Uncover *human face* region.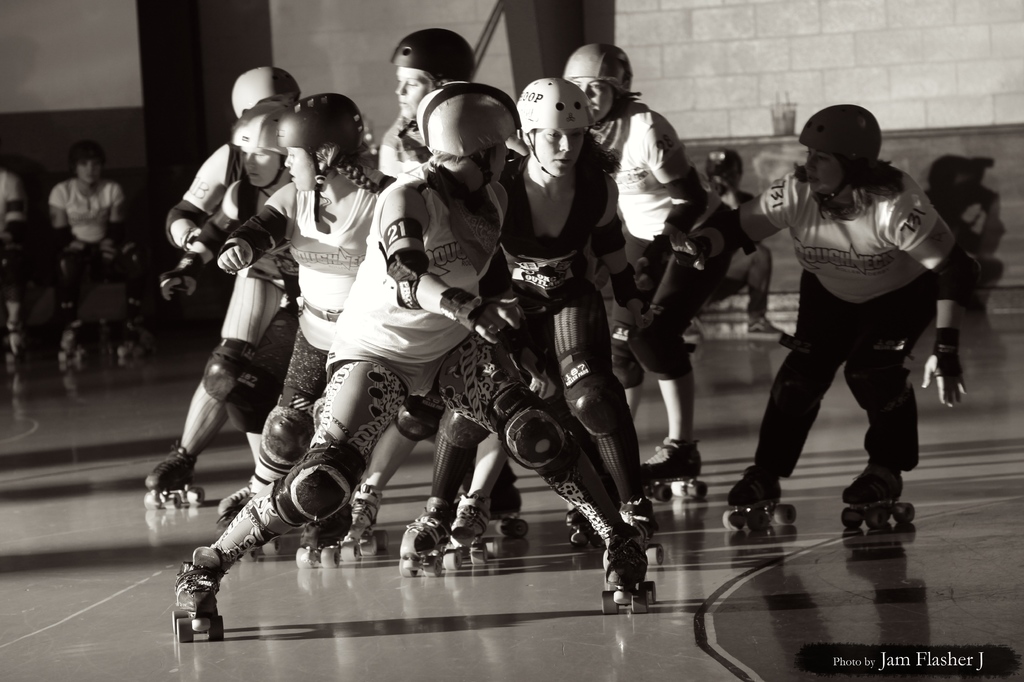
Uncovered: (391,65,428,115).
